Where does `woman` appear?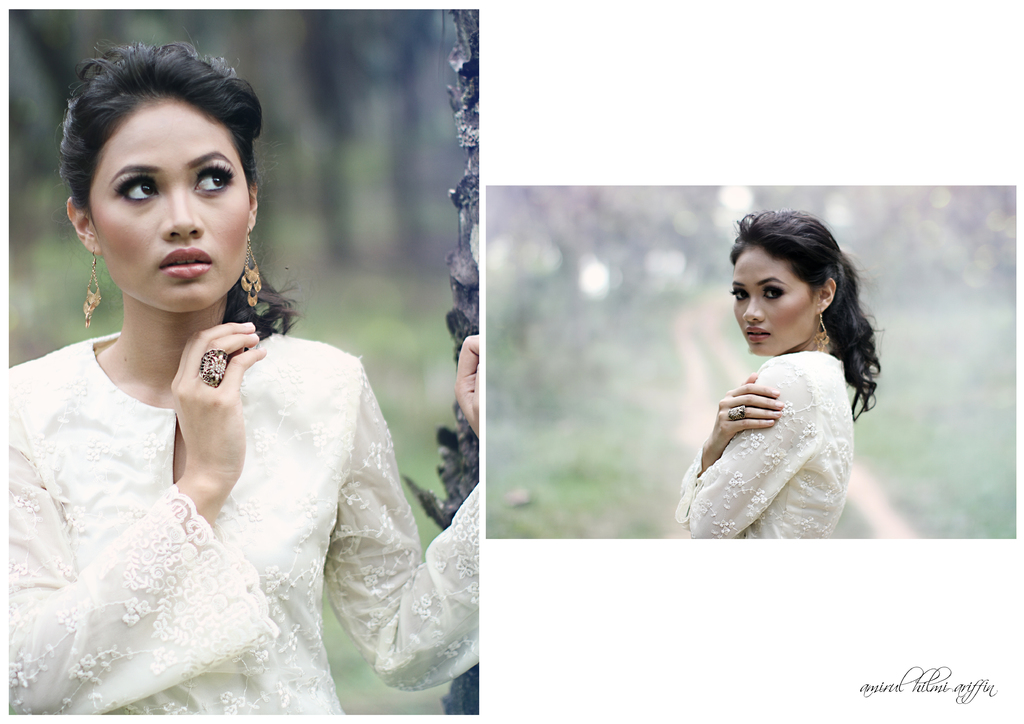
Appears at box(8, 44, 480, 713).
